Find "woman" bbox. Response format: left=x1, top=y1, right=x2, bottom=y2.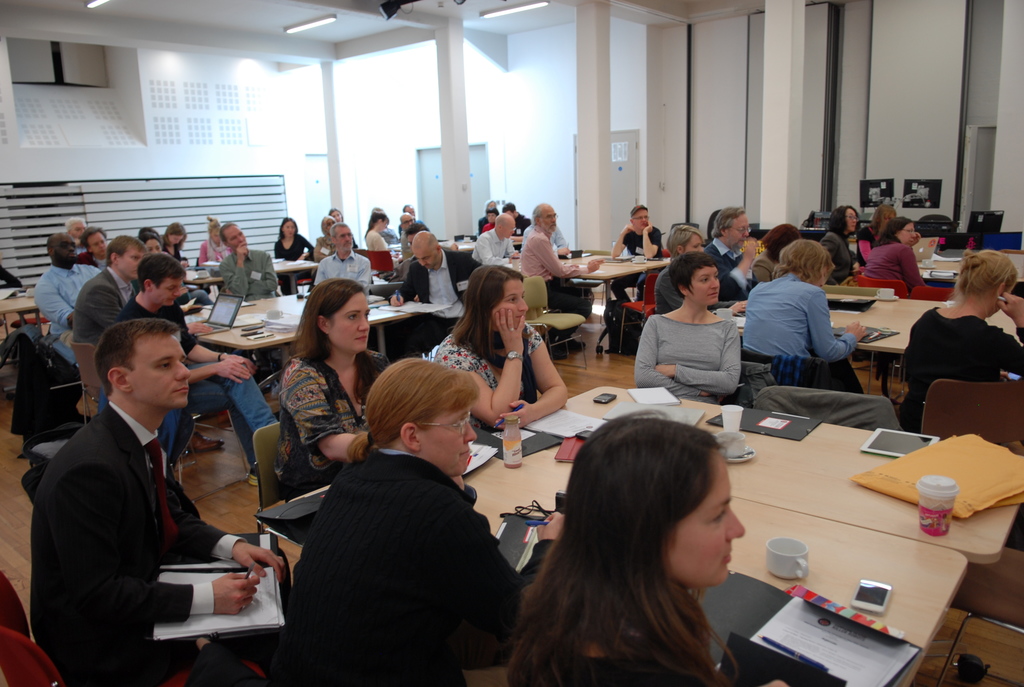
left=276, top=359, right=570, bottom=686.
